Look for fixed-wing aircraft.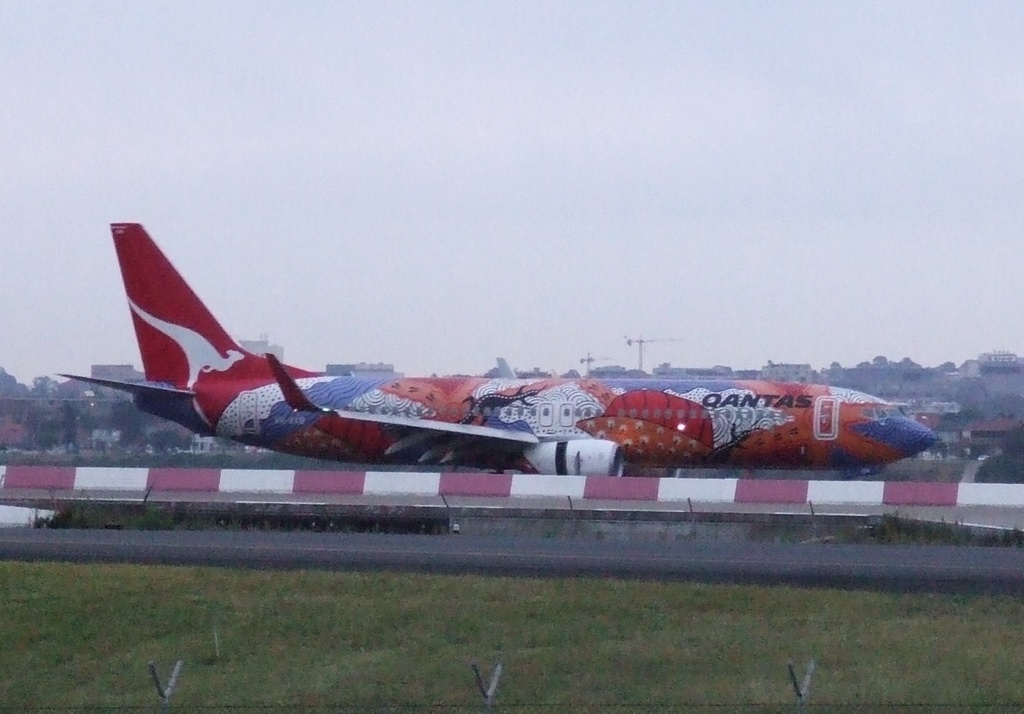
Found: (x1=52, y1=220, x2=942, y2=476).
